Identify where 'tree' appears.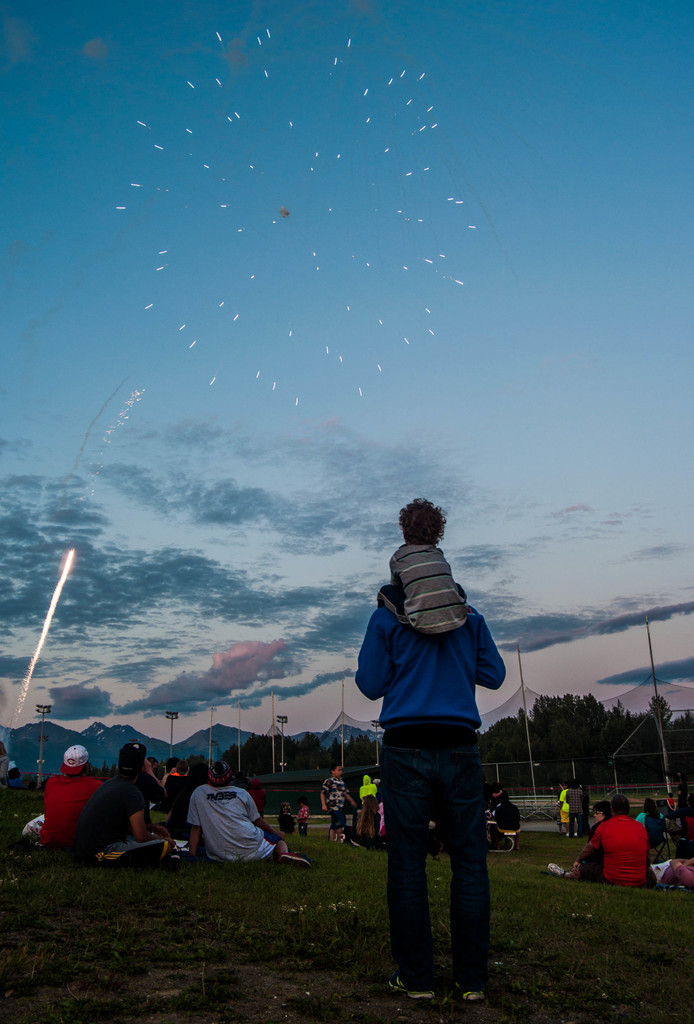
Appears at <region>484, 710, 533, 780</region>.
